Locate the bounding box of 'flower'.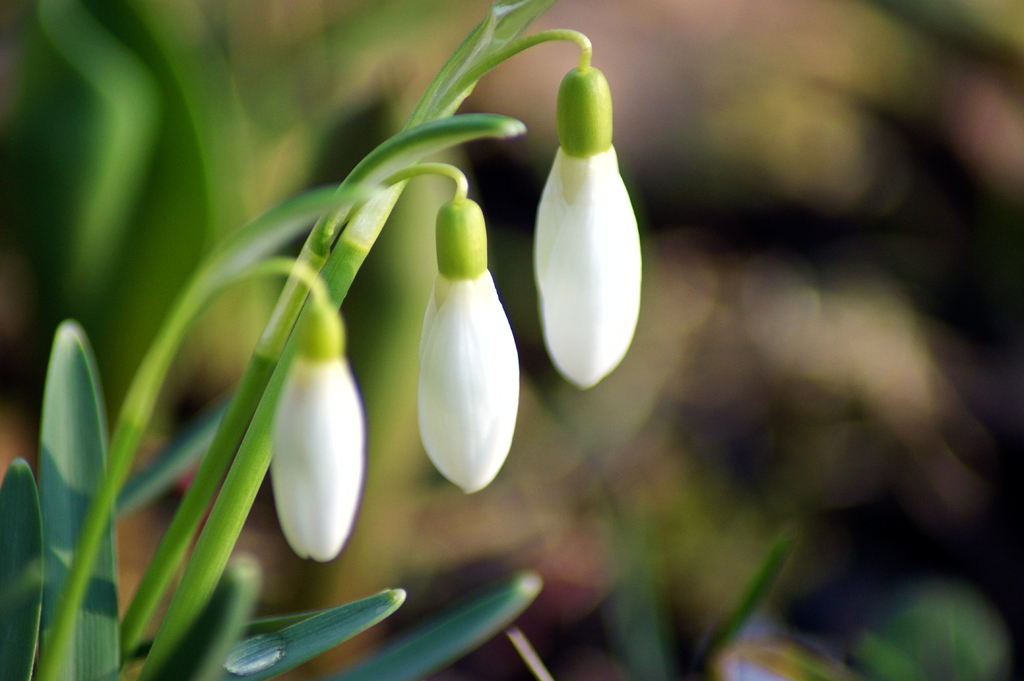
Bounding box: 532 65 641 387.
